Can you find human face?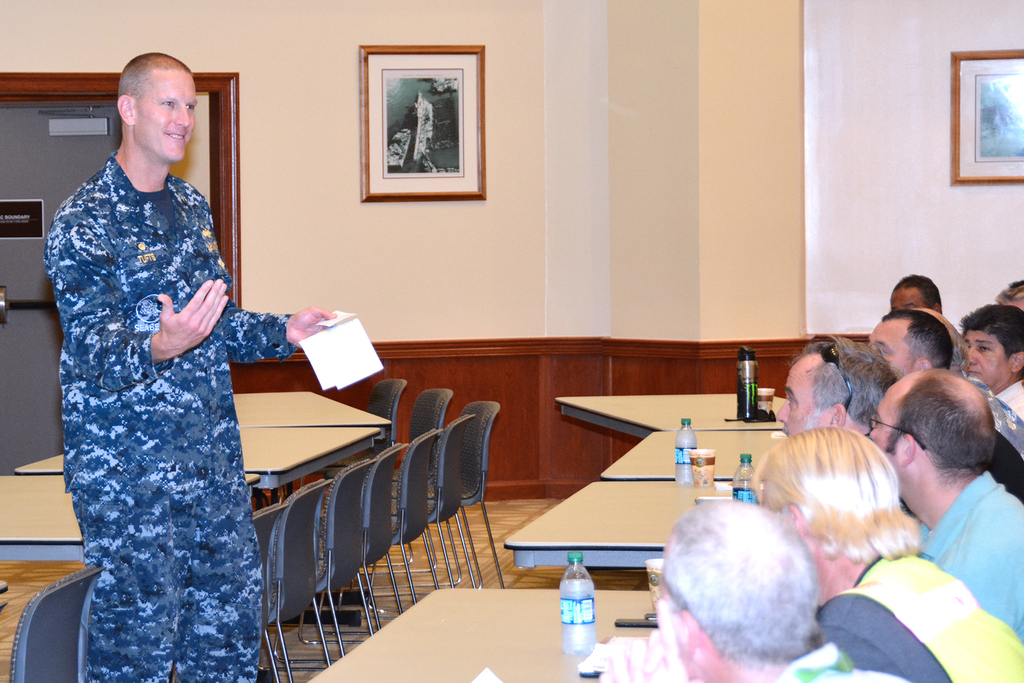
Yes, bounding box: {"left": 892, "top": 288, "right": 930, "bottom": 308}.
